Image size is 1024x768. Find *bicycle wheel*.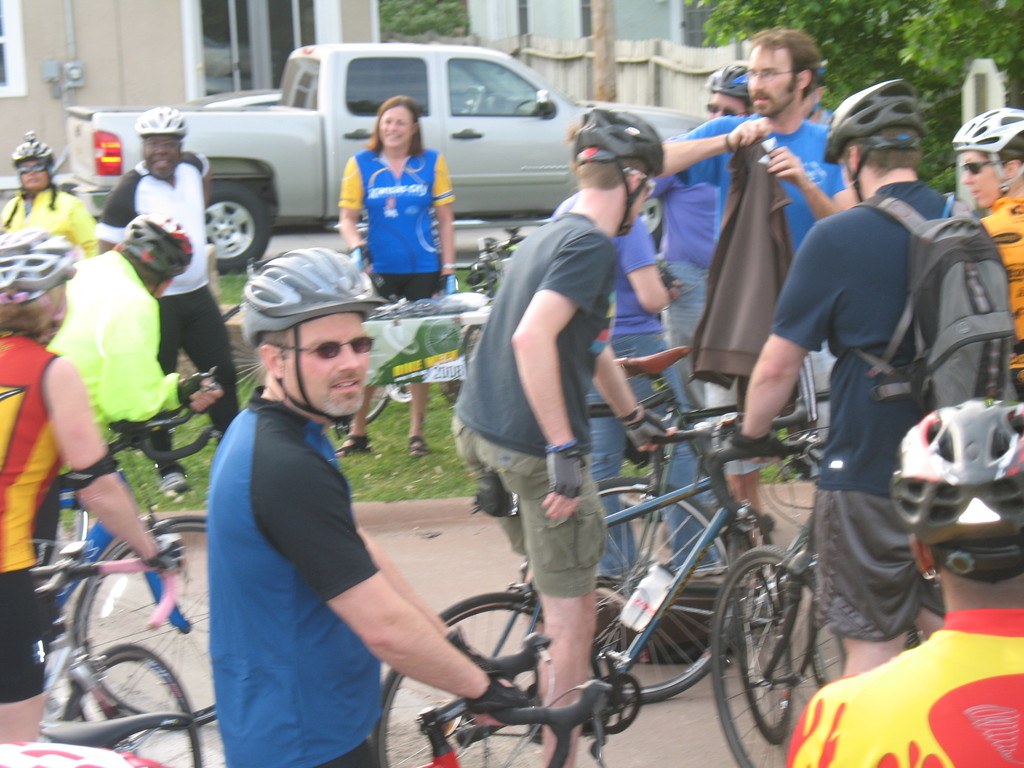
crop(223, 311, 265, 414).
